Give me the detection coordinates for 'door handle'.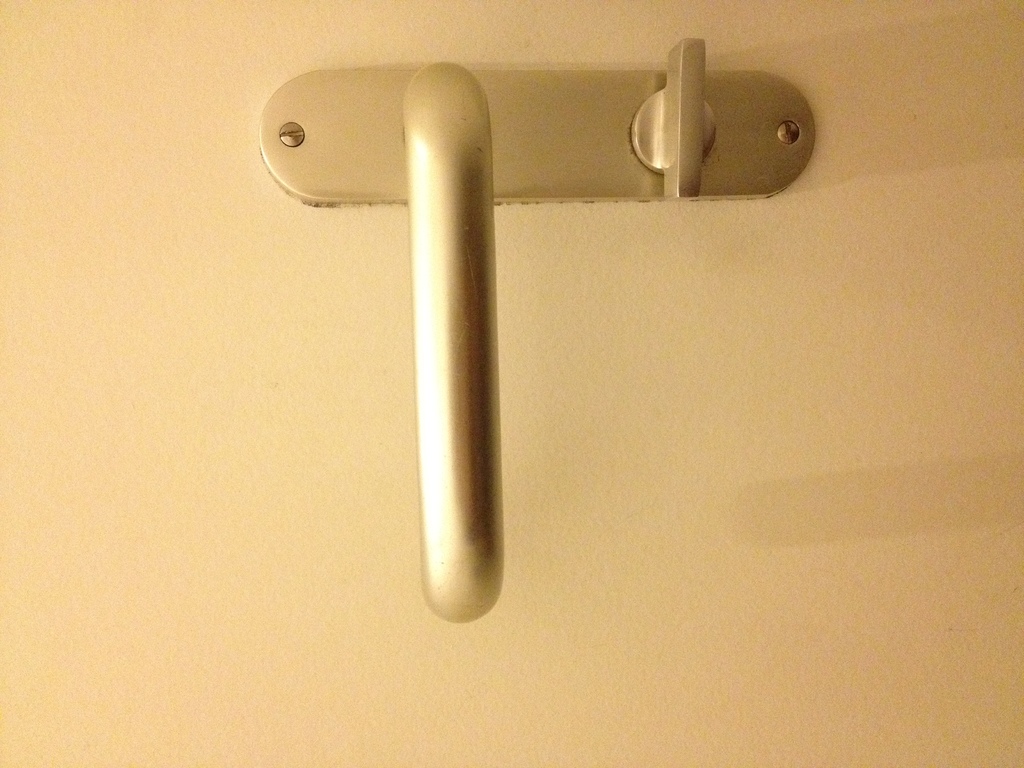
259 37 820 625.
